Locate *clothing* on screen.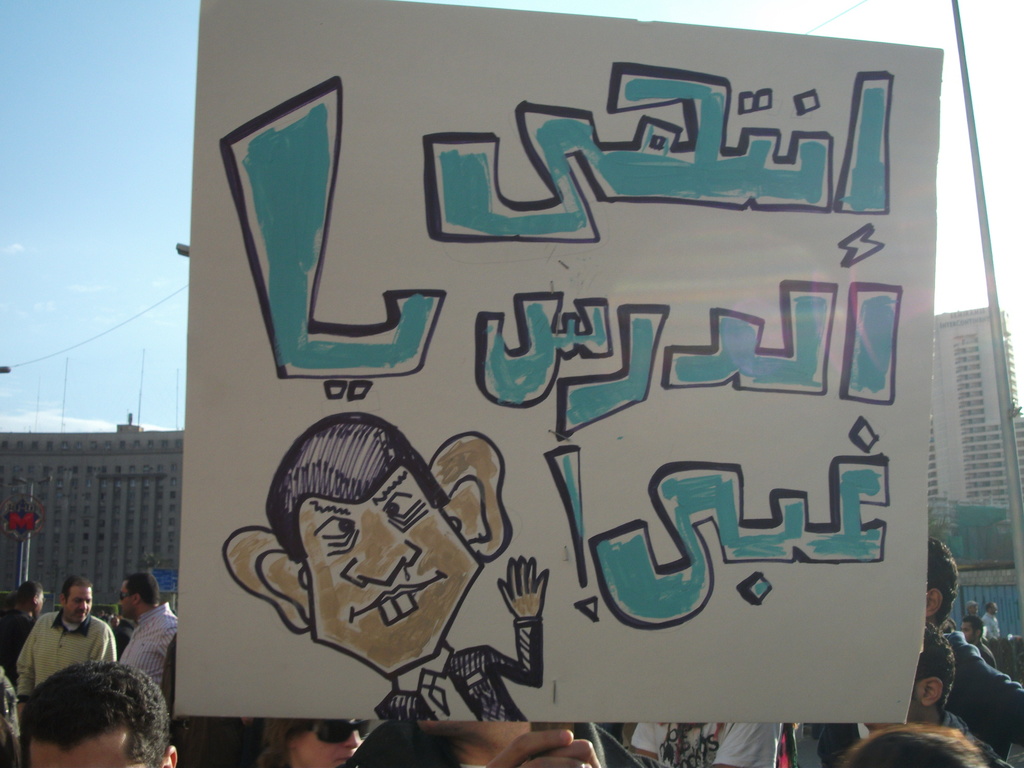
On screen at <region>13, 607, 120, 704</region>.
